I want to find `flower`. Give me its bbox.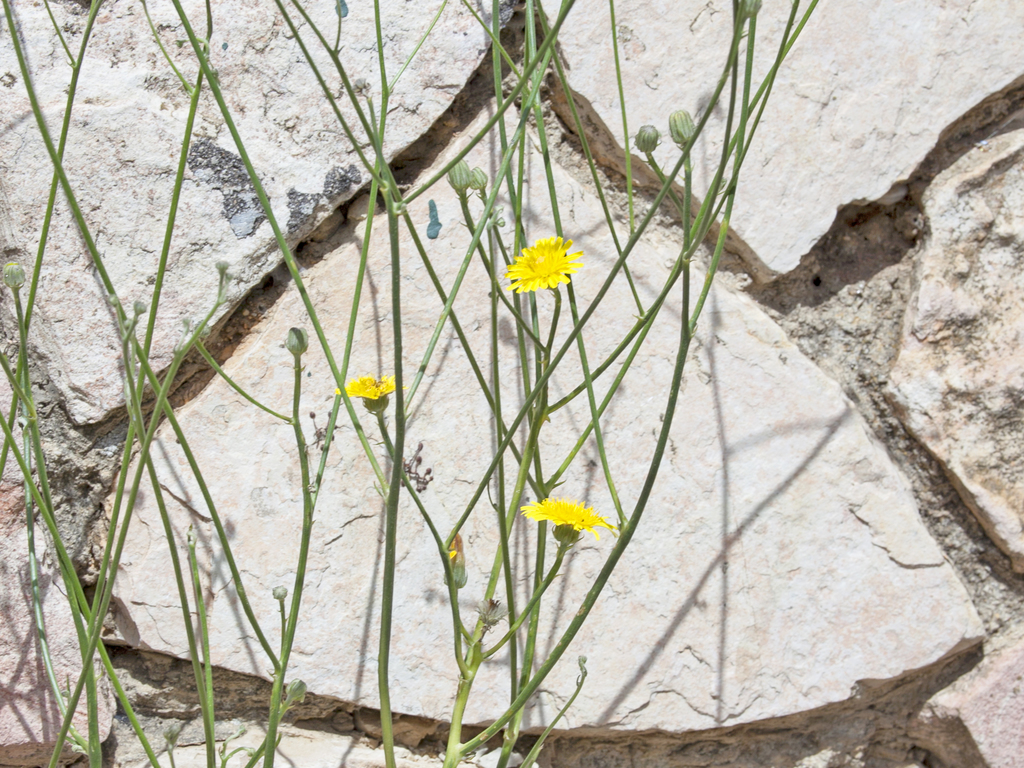
rect(335, 368, 412, 399).
